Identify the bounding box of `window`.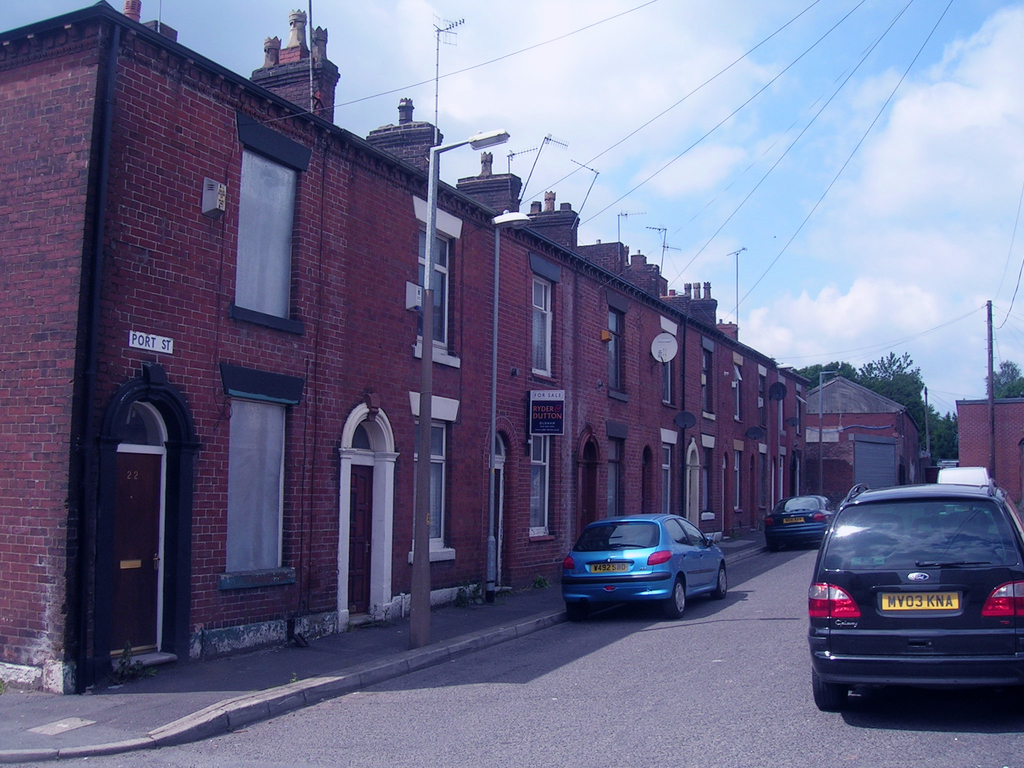
{"x1": 659, "y1": 317, "x2": 678, "y2": 413}.
